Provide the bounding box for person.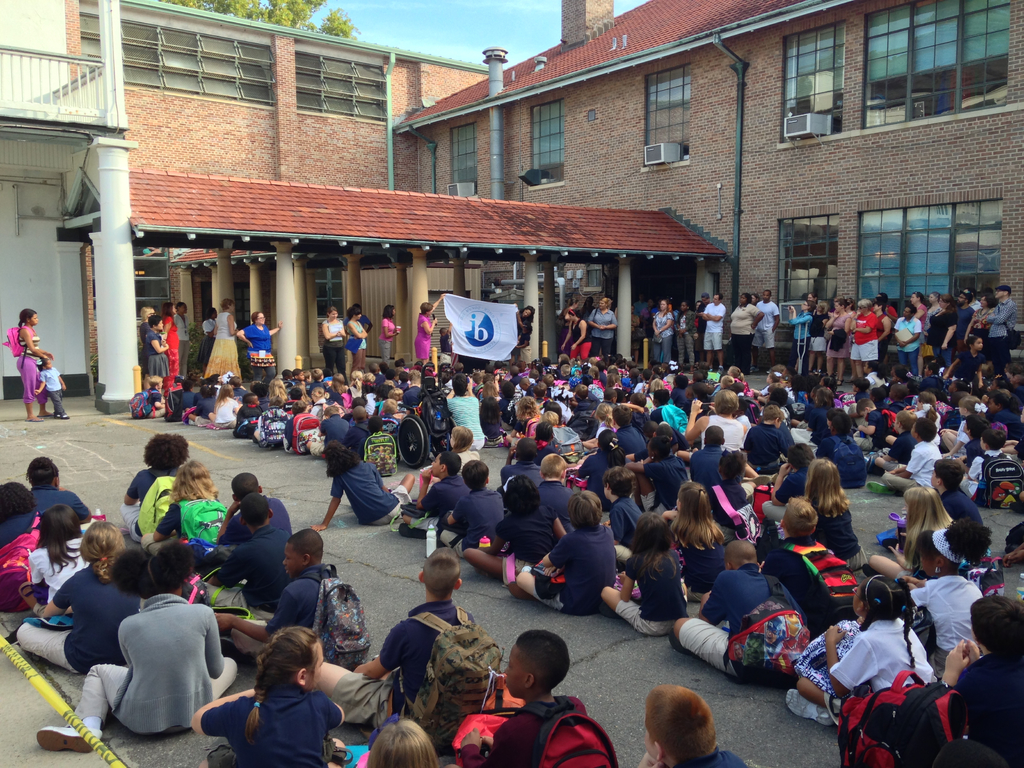
628, 286, 781, 371.
